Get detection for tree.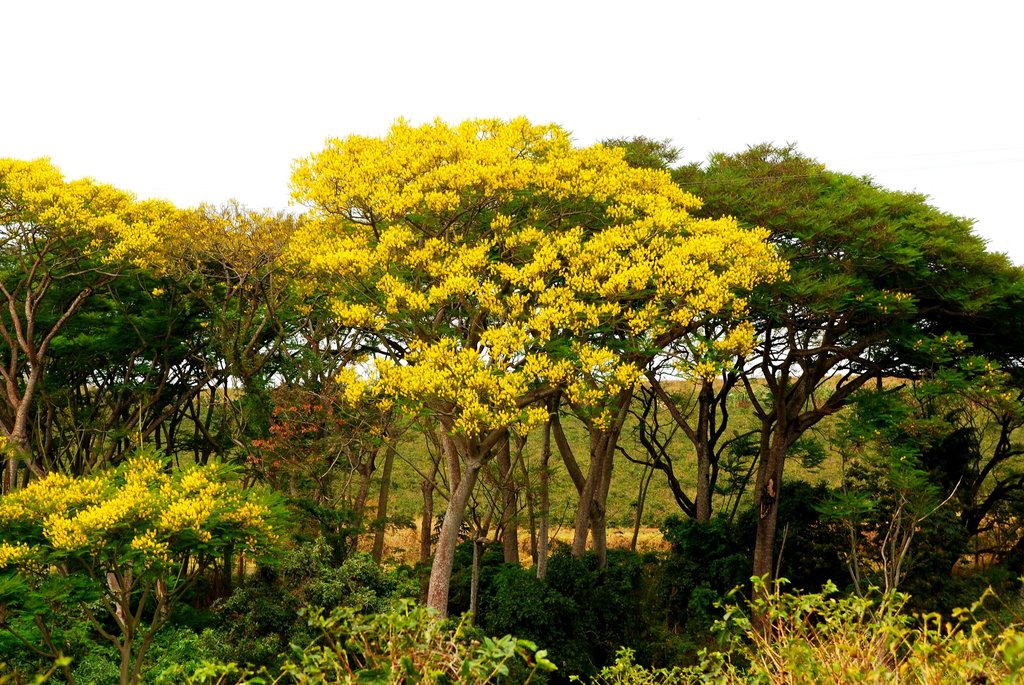
Detection: pyautogui.locateOnScreen(573, 560, 1023, 684).
